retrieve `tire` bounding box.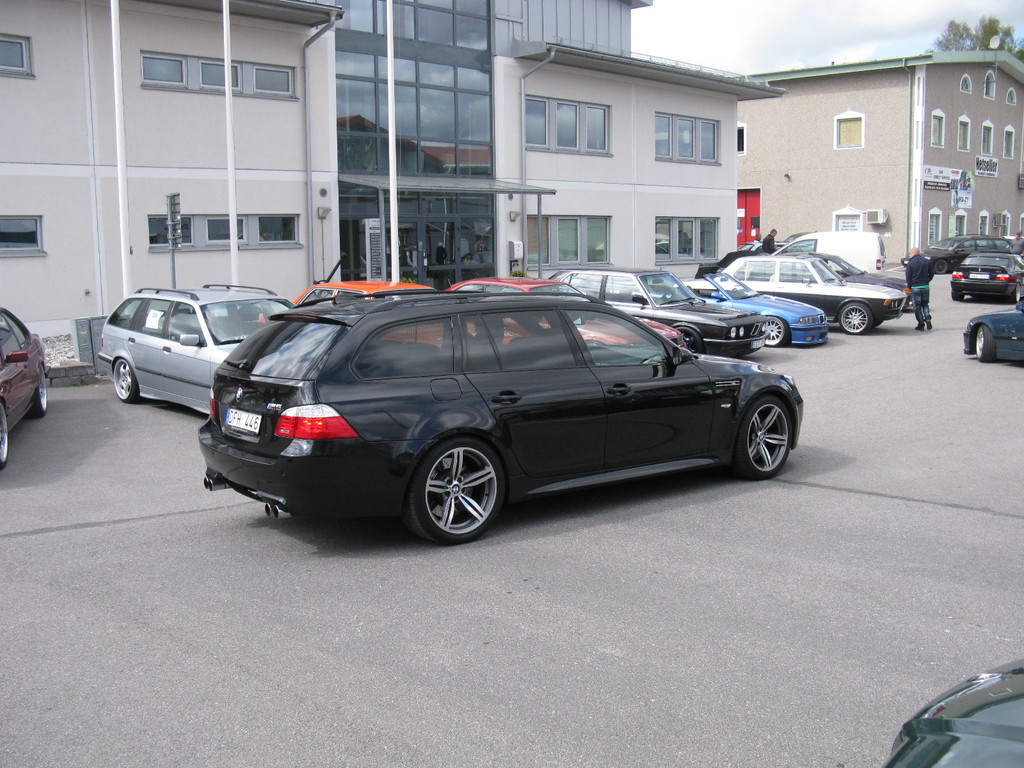
Bounding box: rect(837, 302, 876, 335).
